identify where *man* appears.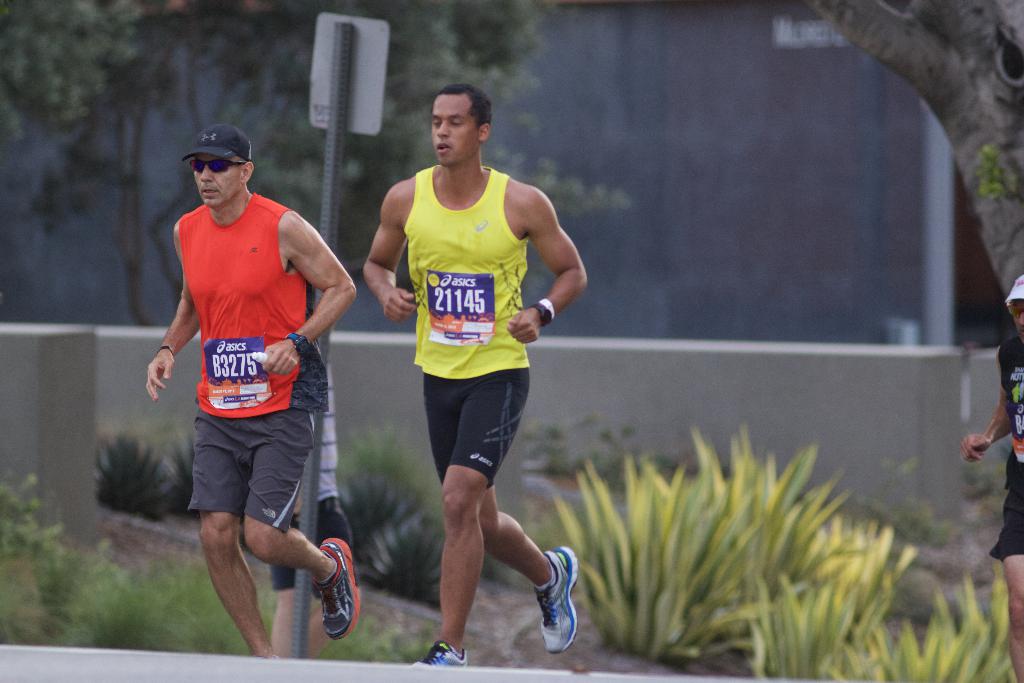
Appears at Rect(152, 114, 348, 669).
